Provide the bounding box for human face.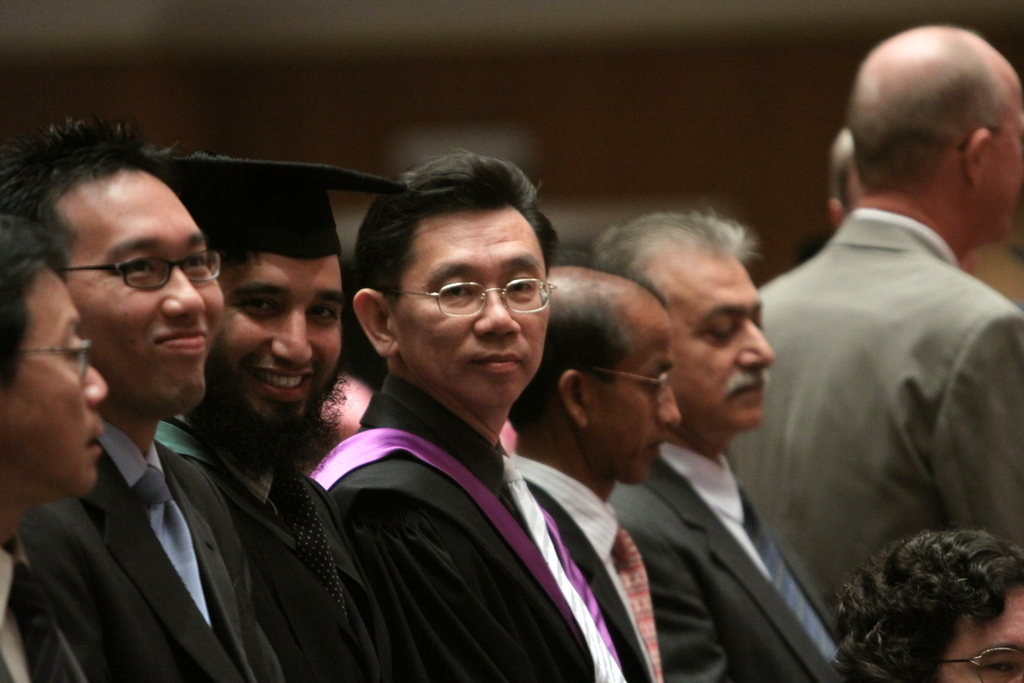
57/171/227/414.
